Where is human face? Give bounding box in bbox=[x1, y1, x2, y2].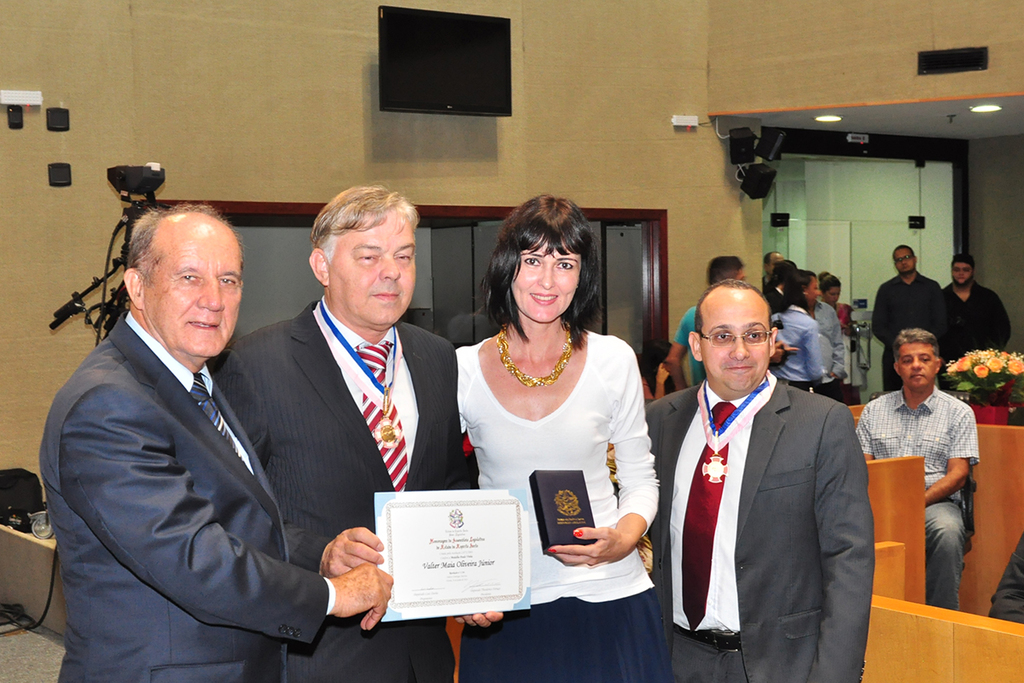
bbox=[144, 221, 243, 358].
